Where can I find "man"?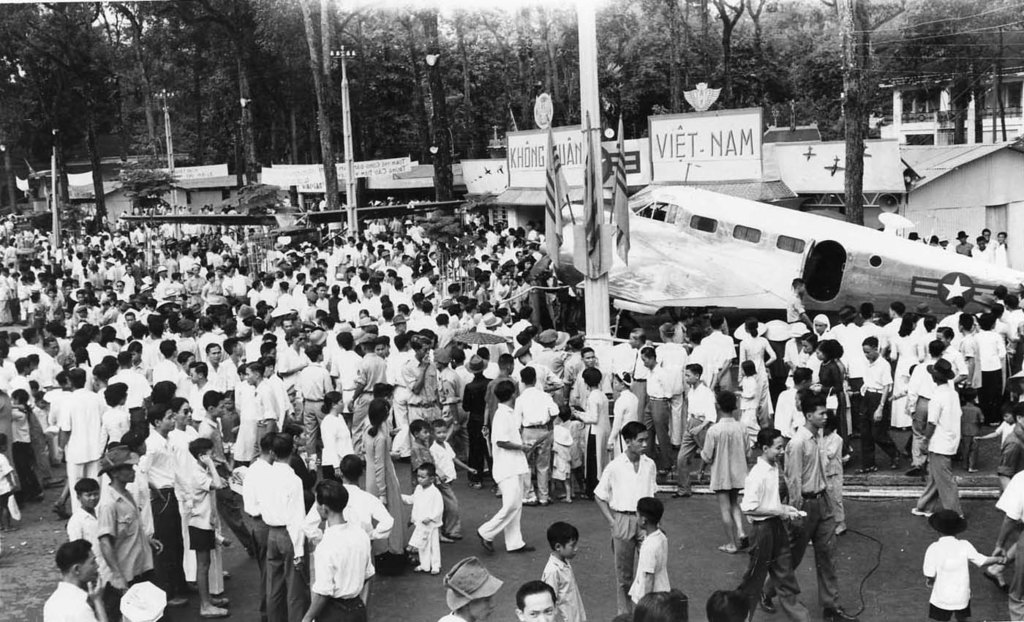
You can find it at Rect(780, 389, 857, 621).
